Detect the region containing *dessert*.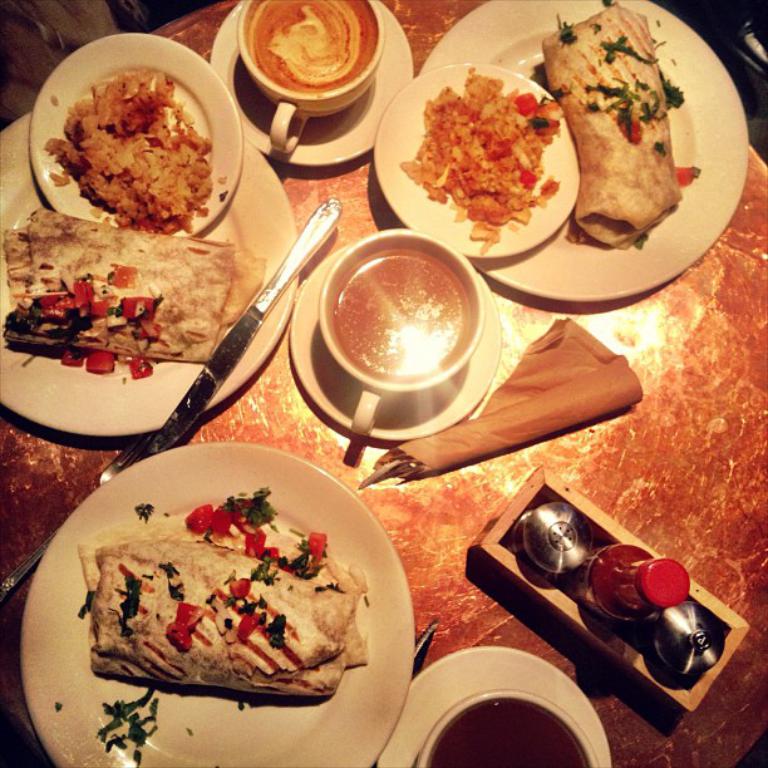
(x1=46, y1=463, x2=403, y2=725).
